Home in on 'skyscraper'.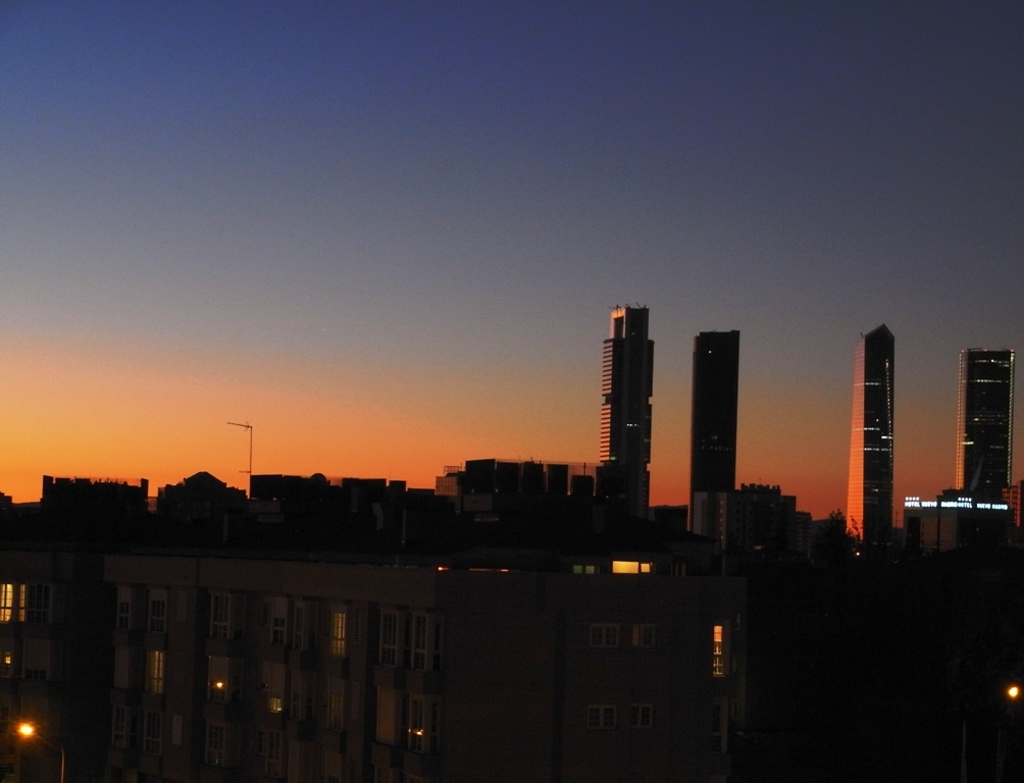
Homed in at 690 329 734 545.
